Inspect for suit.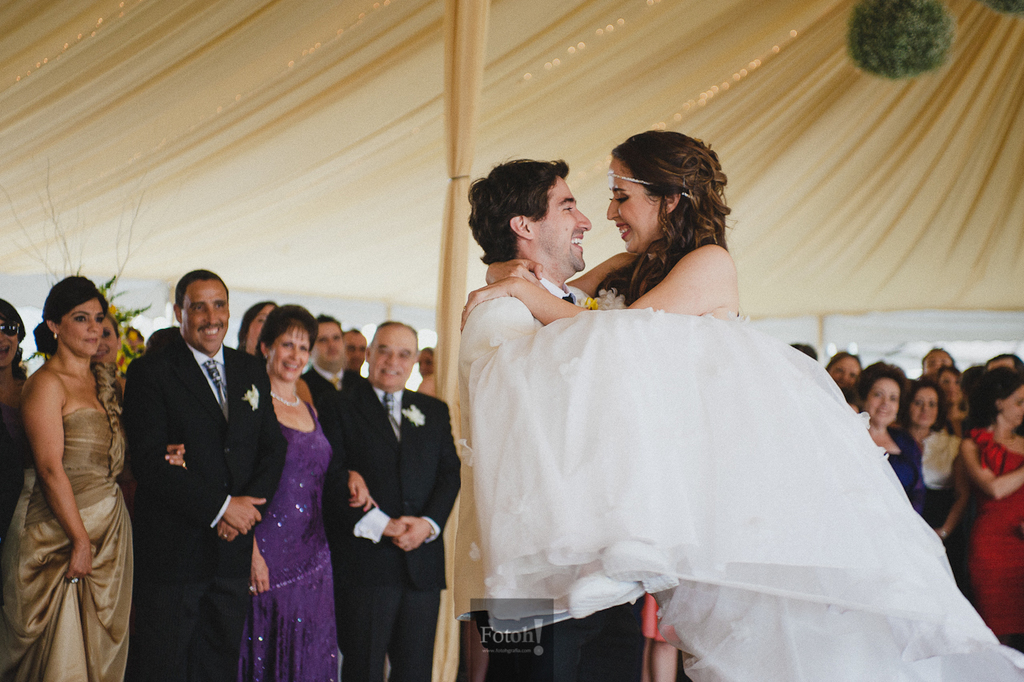
Inspection: 300,367,358,427.
